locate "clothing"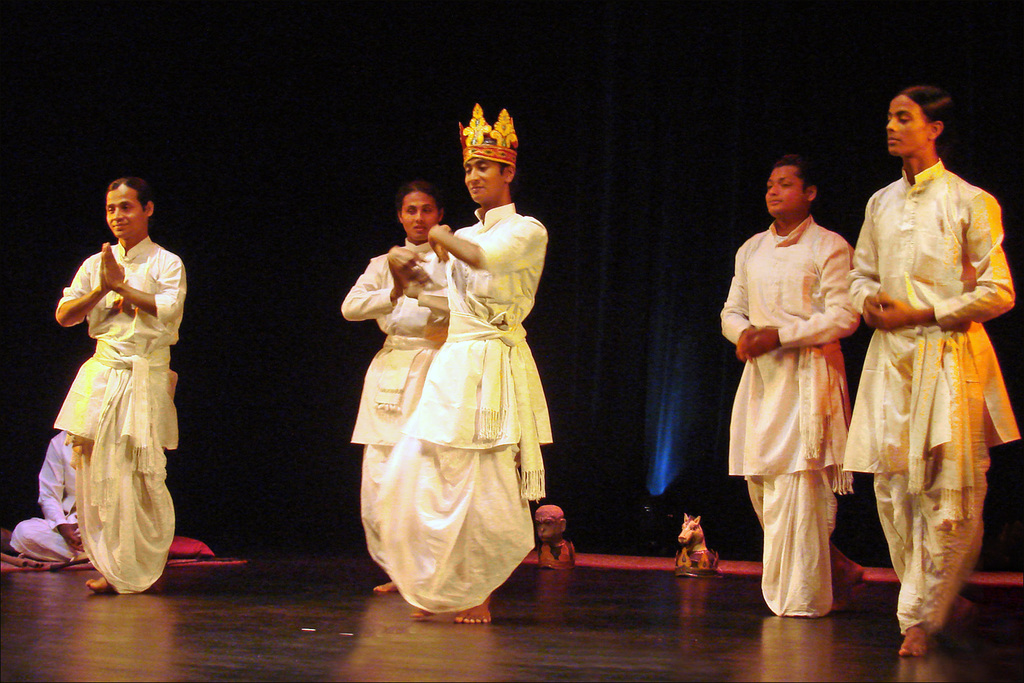
[left=53, top=235, right=187, bottom=594]
